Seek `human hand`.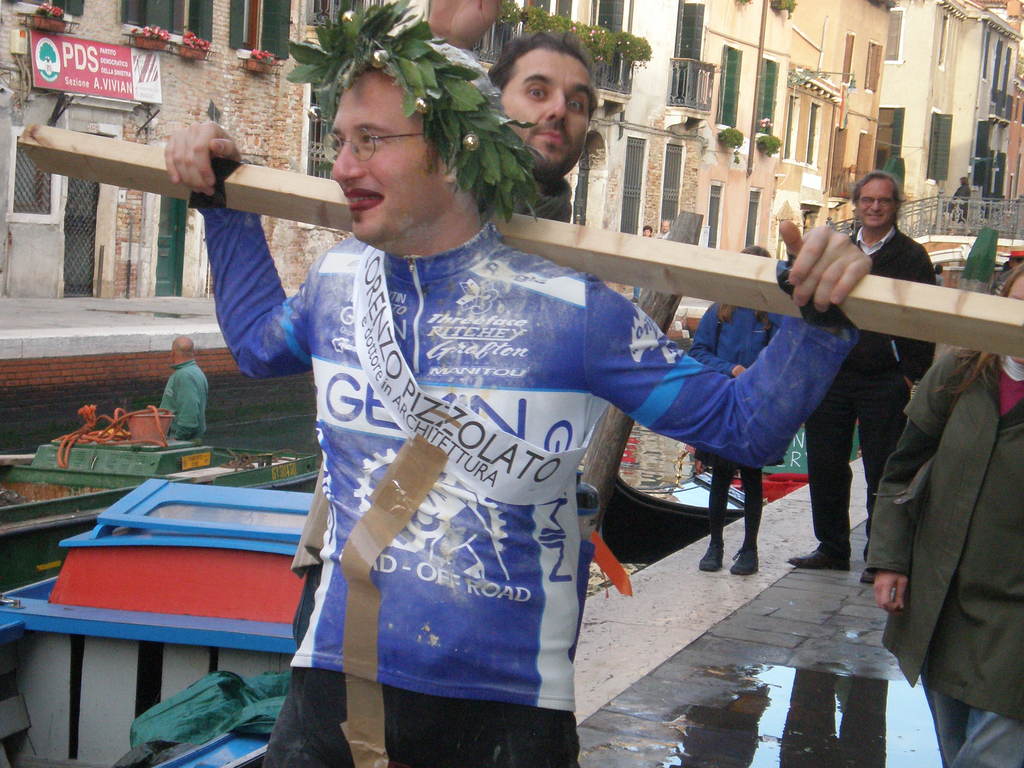
bbox=[140, 97, 234, 188].
